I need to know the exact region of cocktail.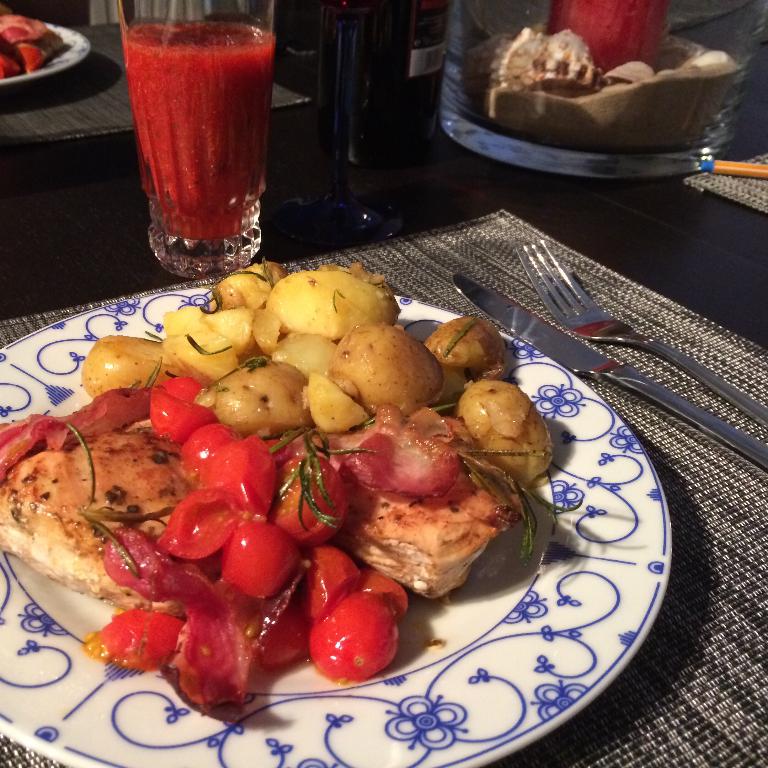
Region: [x1=115, y1=0, x2=278, y2=277].
